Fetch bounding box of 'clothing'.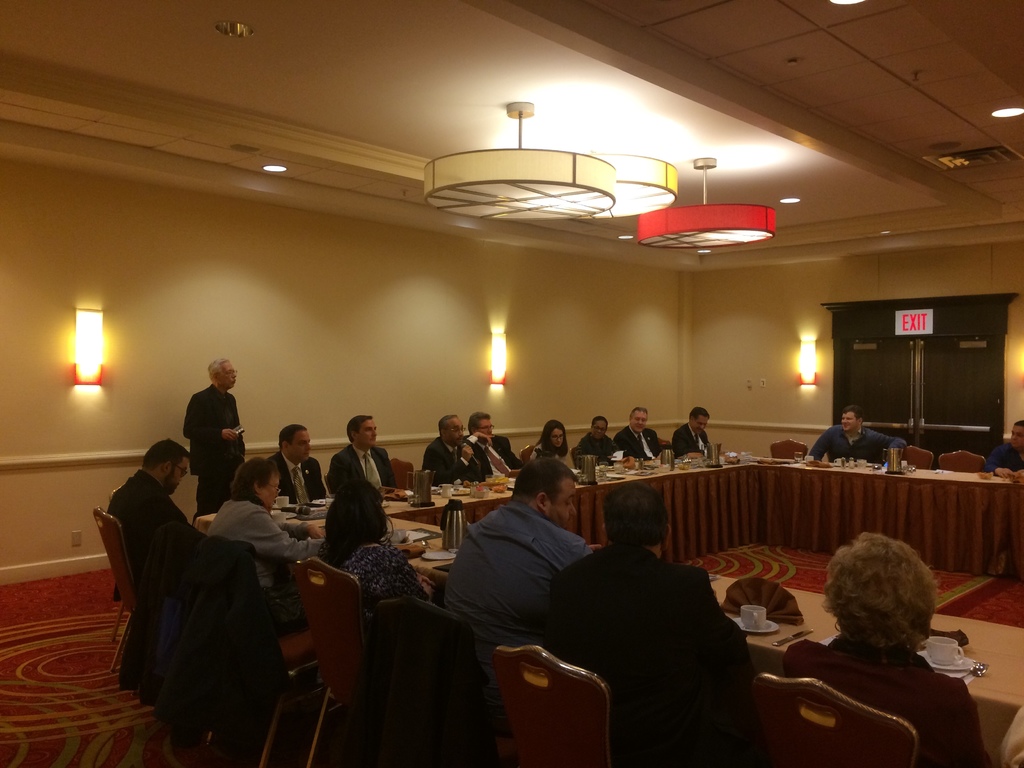
Bbox: x1=267 y1=449 x2=326 y2=508.
